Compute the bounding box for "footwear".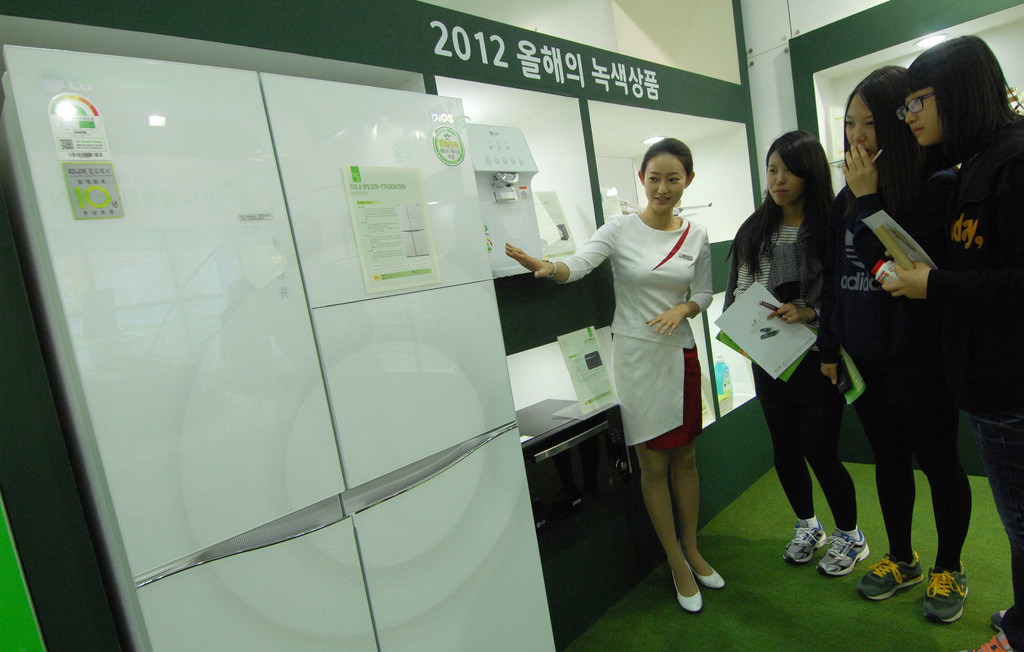
left=670, top=558, right=703, bottom=617.
